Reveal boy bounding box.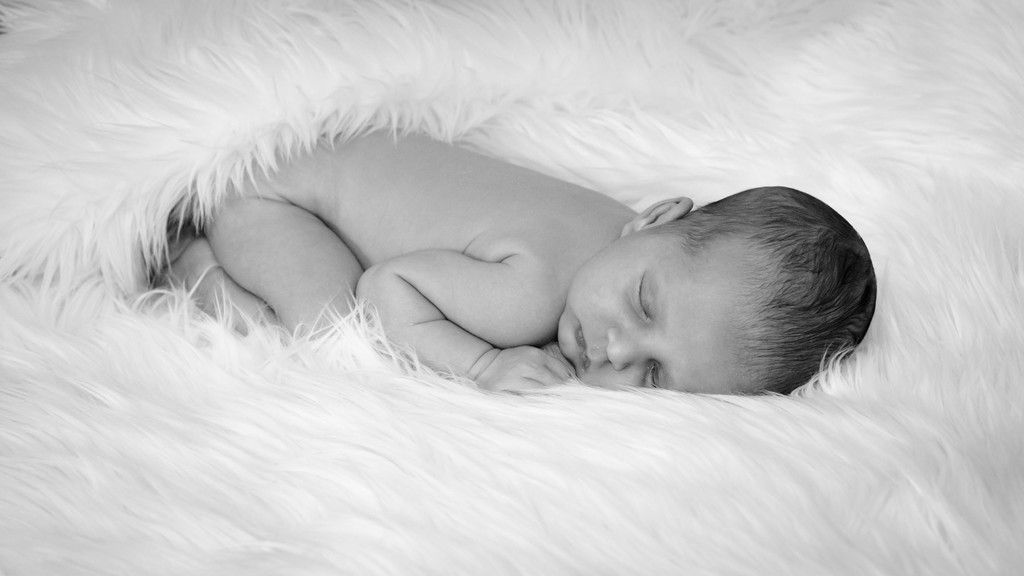
Revealed: rect(157, 119, 877, 398).
